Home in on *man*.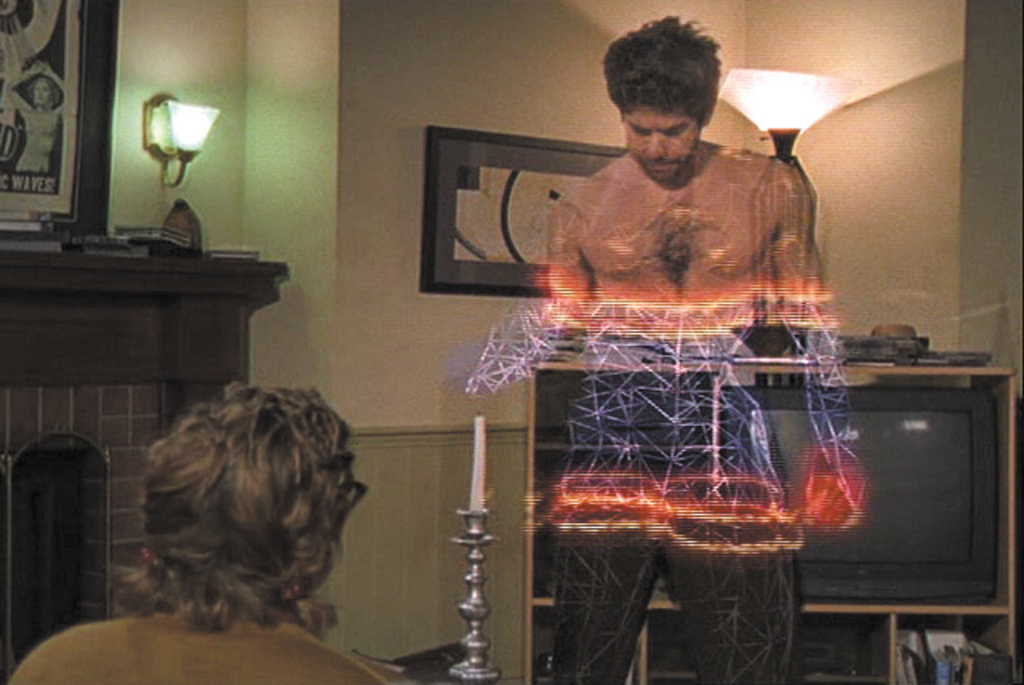
Homed in at (left=3, top=383, right=418, bottom=683).
